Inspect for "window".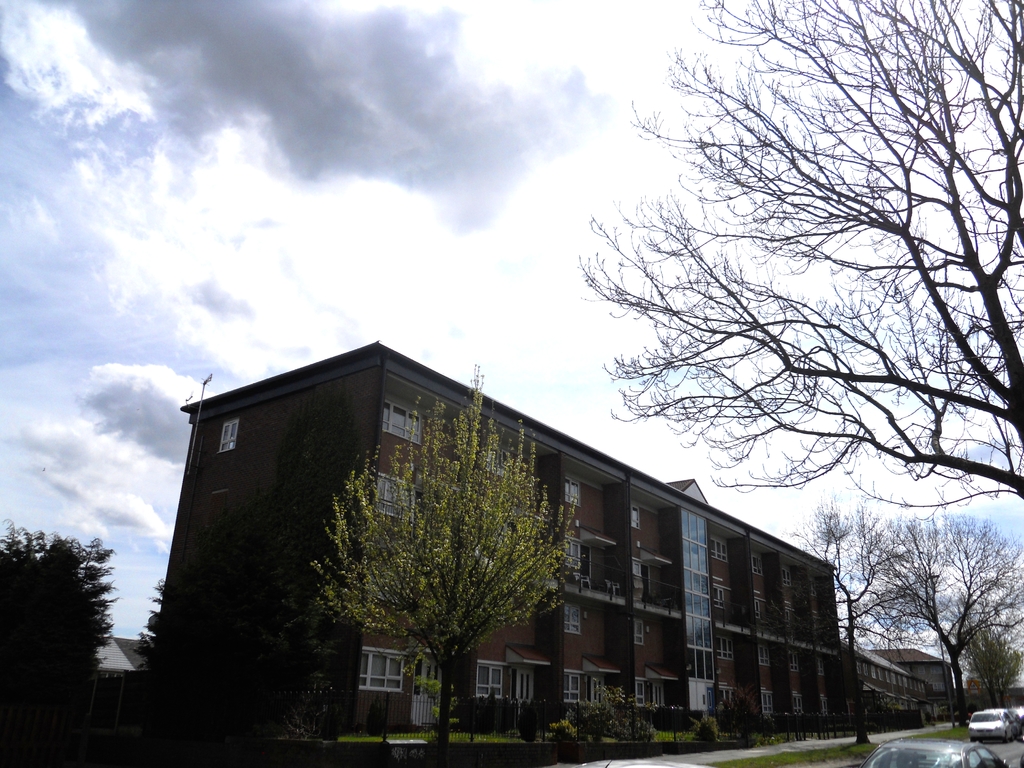
Inspection: bbox=(781, 566, 791, 586).
